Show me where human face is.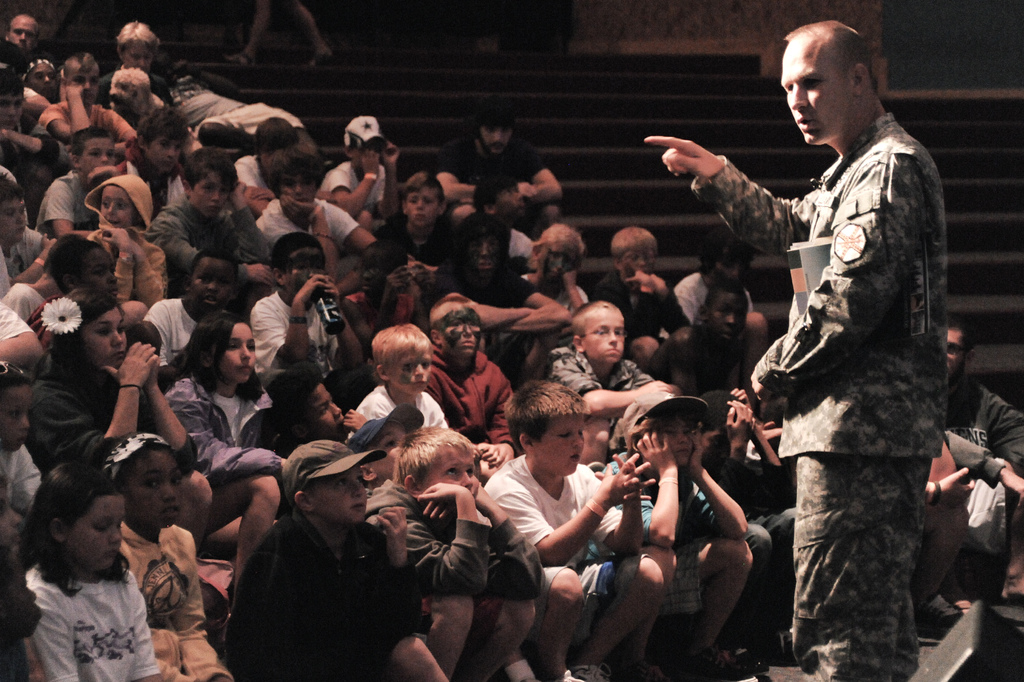
human face is at {"x1": 80, "y1": 310, "x2": 128, "y2": 369}.
